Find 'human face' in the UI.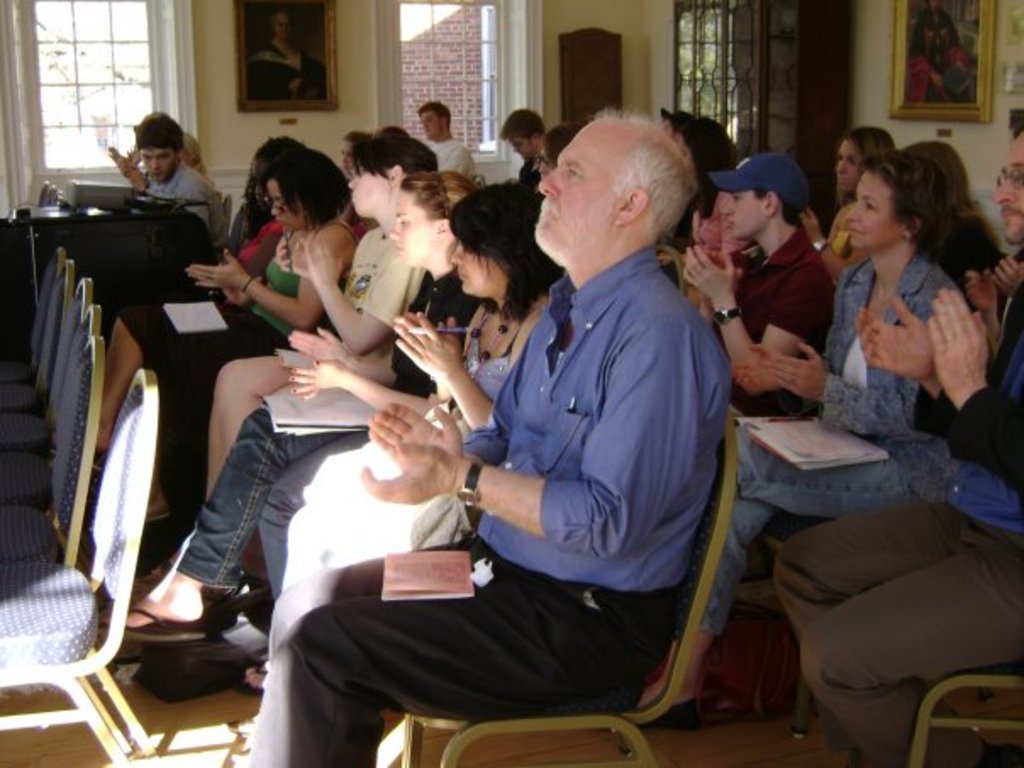
UI element at [left=514, top=137, right=534, bottom=159].
